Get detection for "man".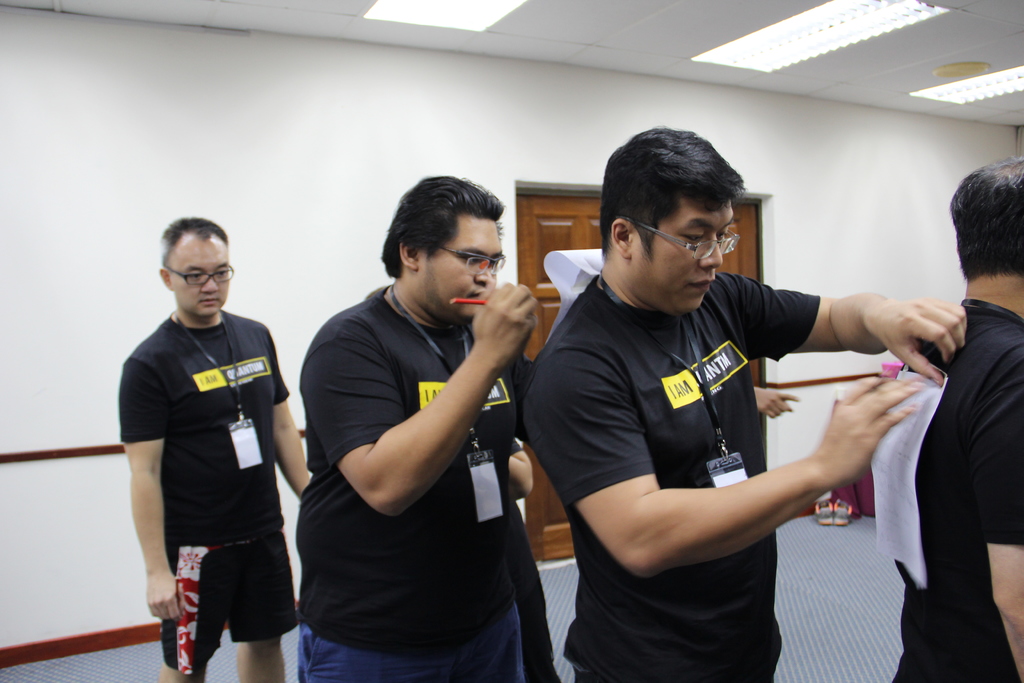
Detection: pyautogui.locateOnScreen(295, 174, 539, 682).
